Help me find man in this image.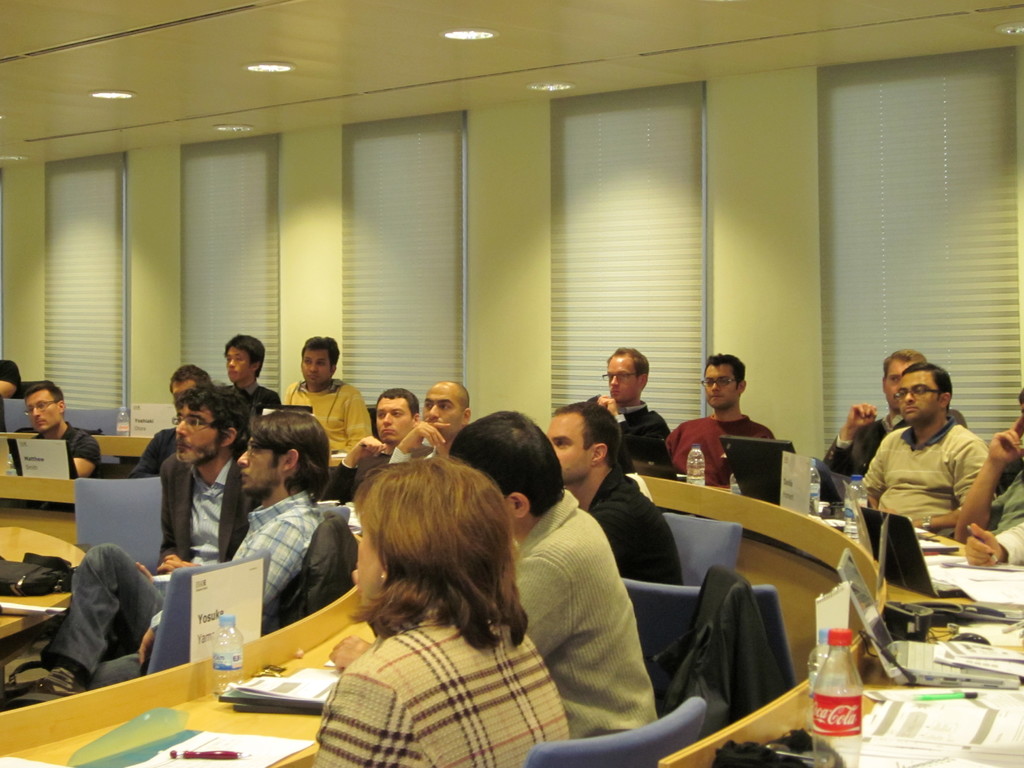
Found it: [959,388,1023,541].
